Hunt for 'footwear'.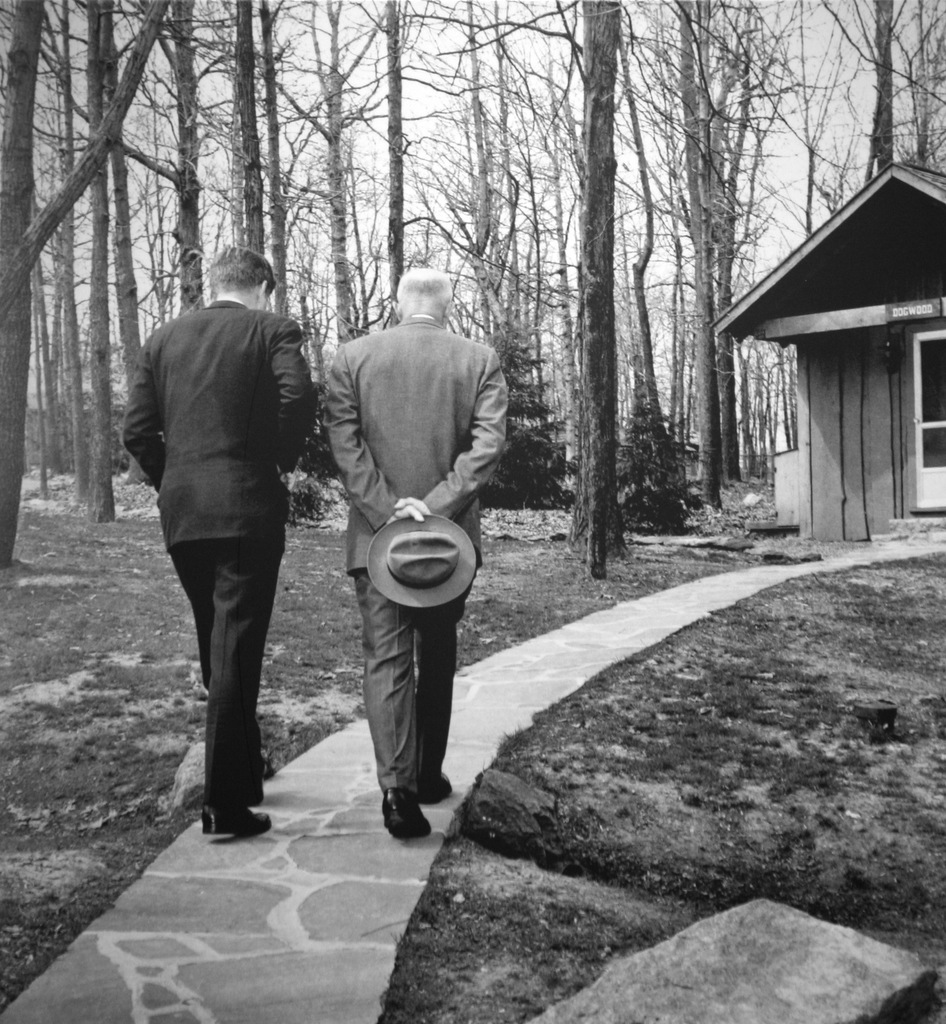
Hunted down at pyautogui.locateOnScreen(381, 780, 433, 834).
